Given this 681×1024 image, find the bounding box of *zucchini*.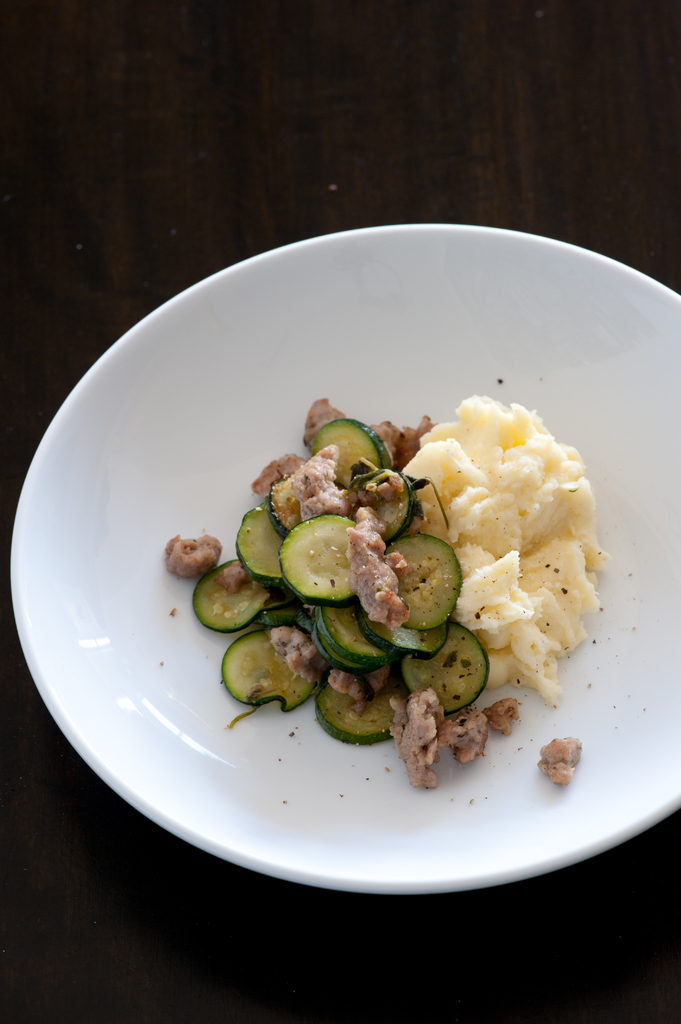
{"x1": 307, "y1": 412, "x2": 397, "y2": 486}.
